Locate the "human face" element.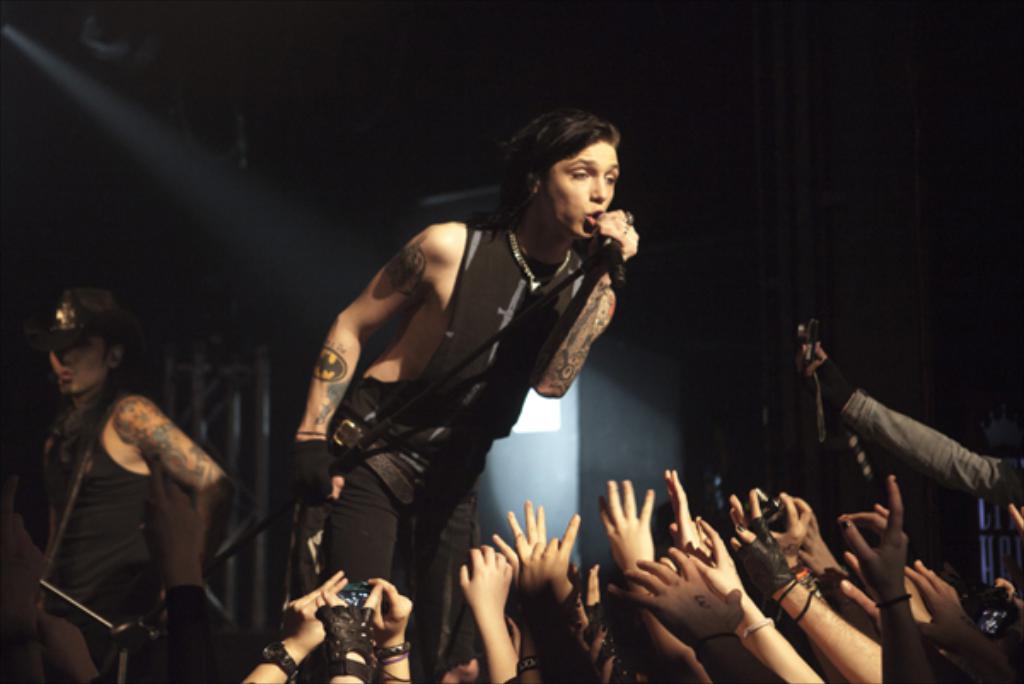
Element bbox: <box>539,135,611,232</box>.
